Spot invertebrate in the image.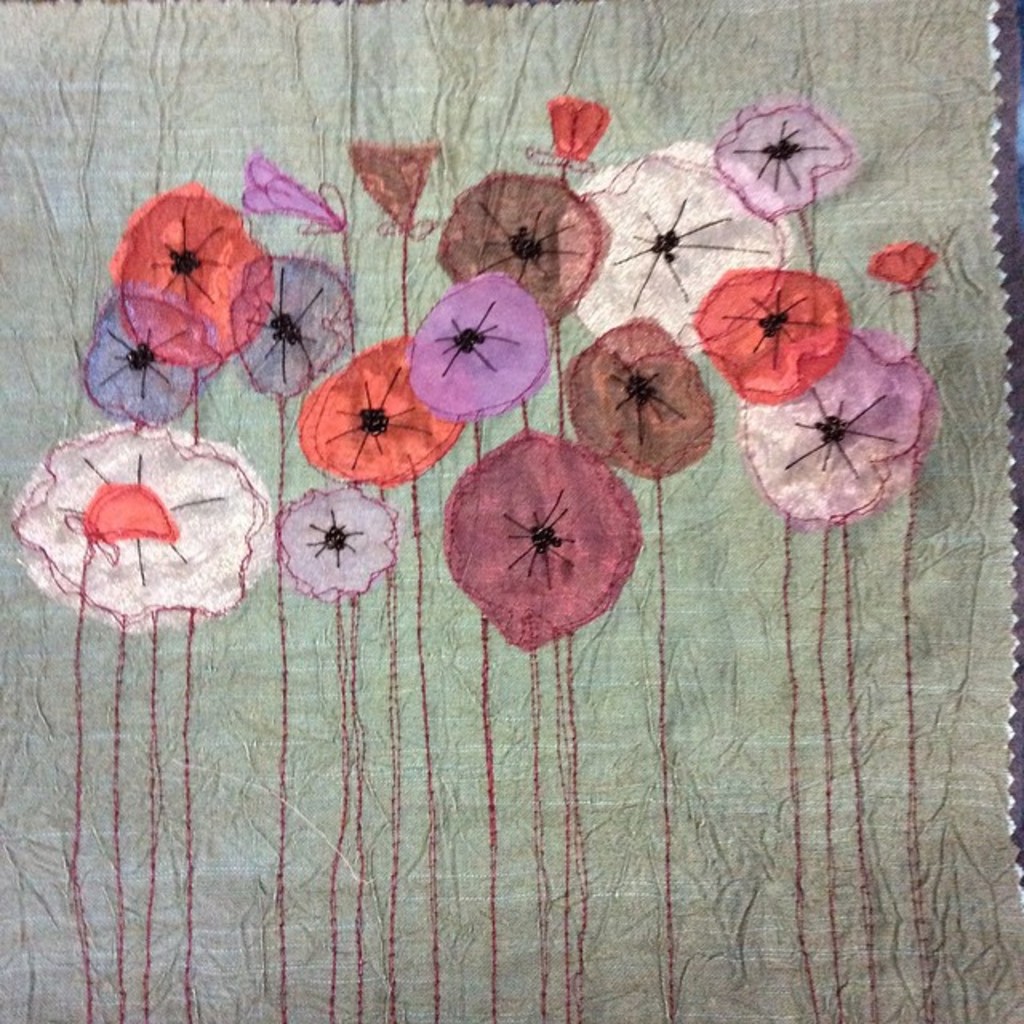
invertebrate found at {"left": 474, "top": 205, "right": 581, "bottom": 283}.
